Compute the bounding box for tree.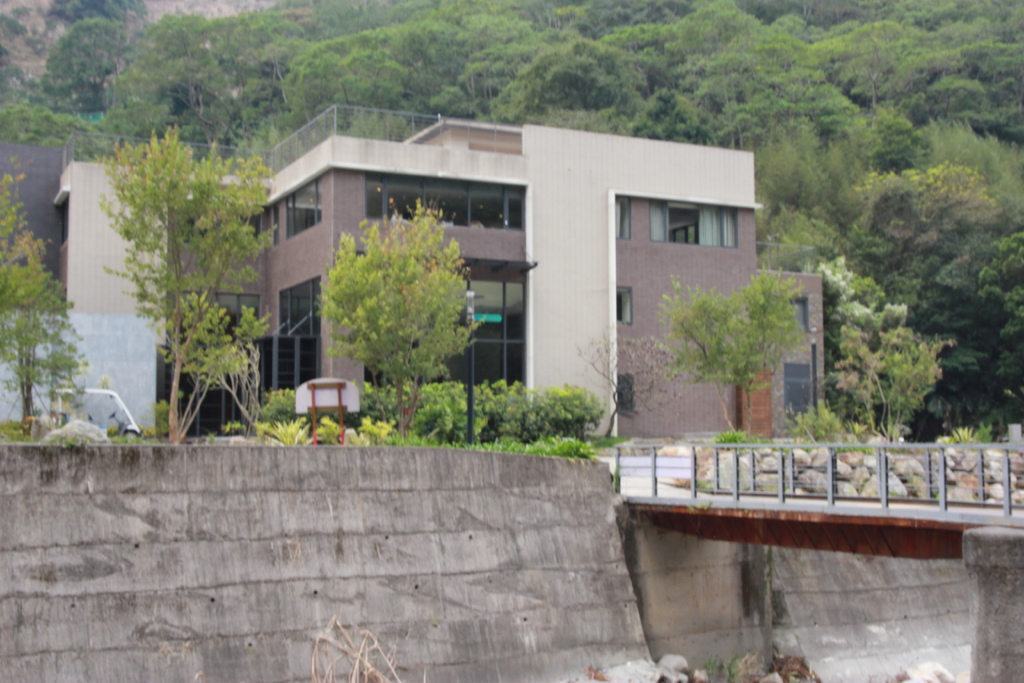
(left=93, top=127, right=285, bottom=443).
